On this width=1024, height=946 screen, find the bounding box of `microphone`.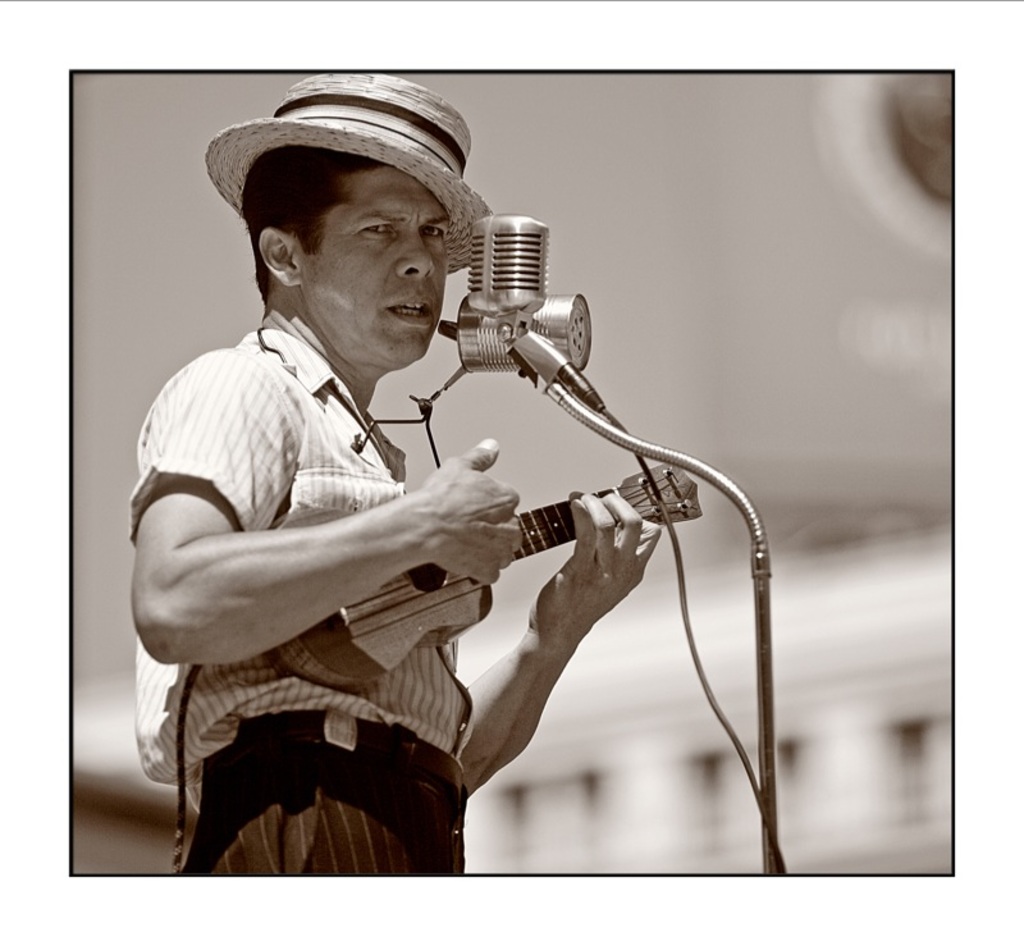
Bounding box: crop(463, 212, 548, 334).
